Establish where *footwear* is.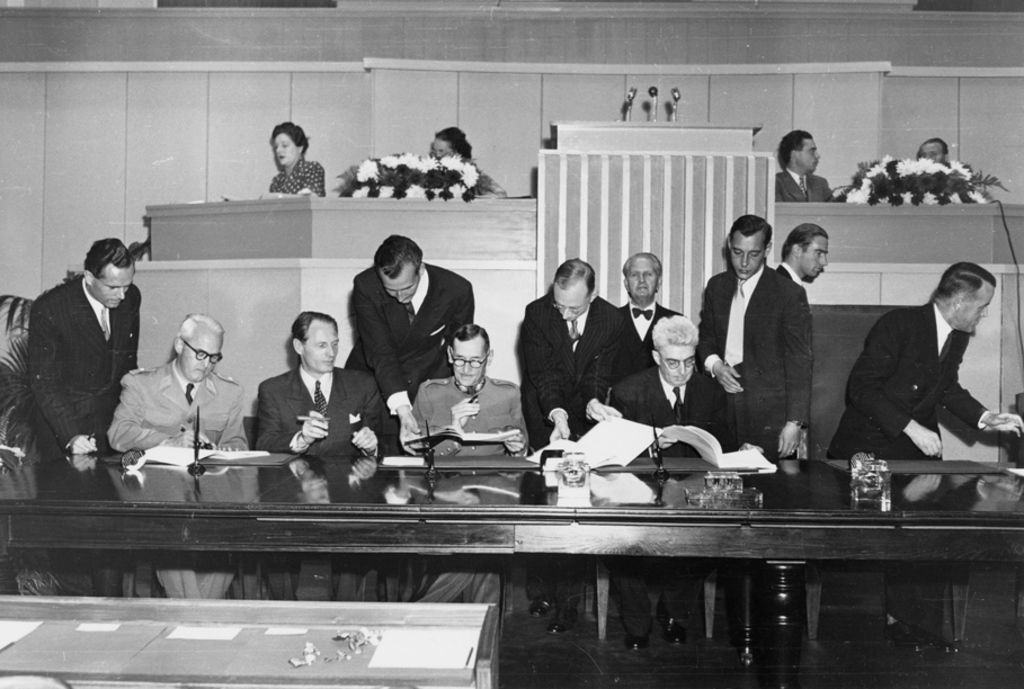
Established at box=[552, 600, 580, 636].
